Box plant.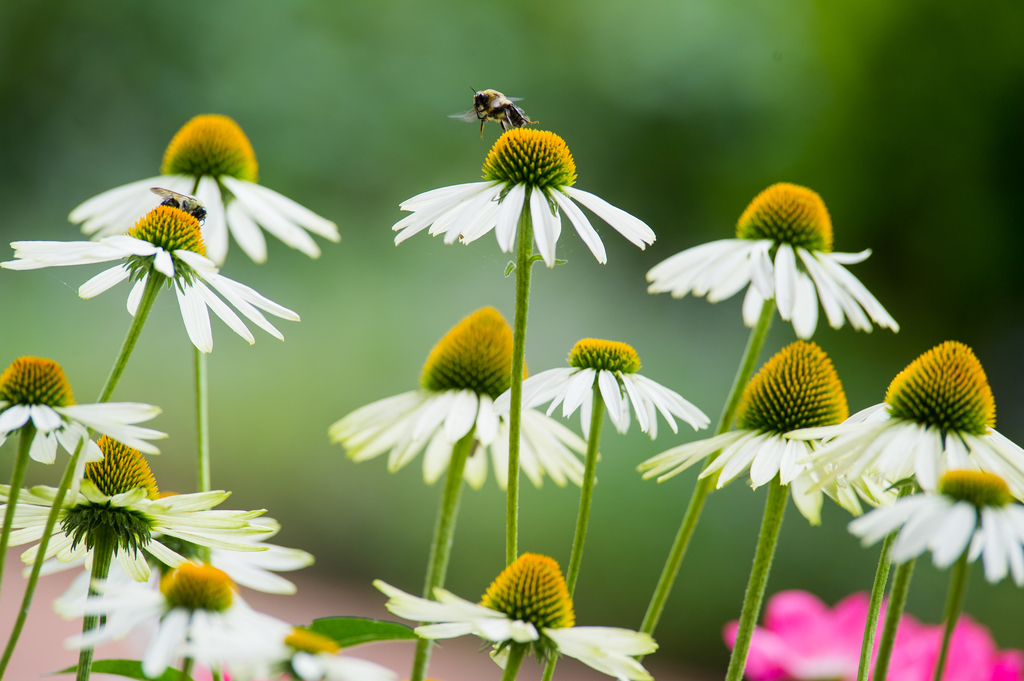
bbox(0, 100, 1023, 672).
